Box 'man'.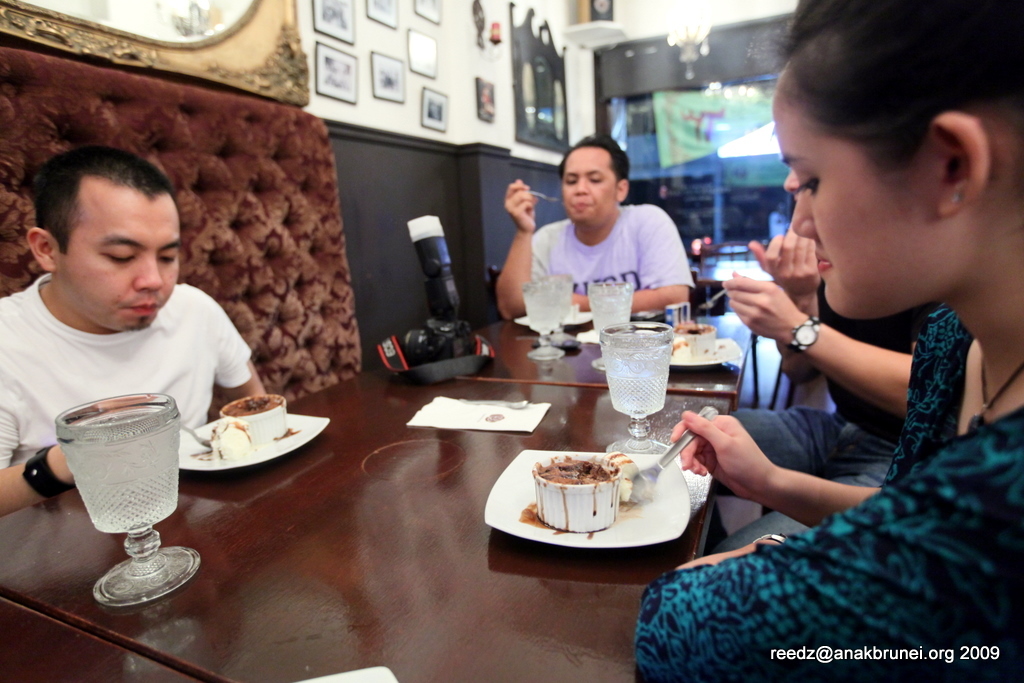
{"left": 500, "top": 150, "right": 714, "bottom": 307}.
